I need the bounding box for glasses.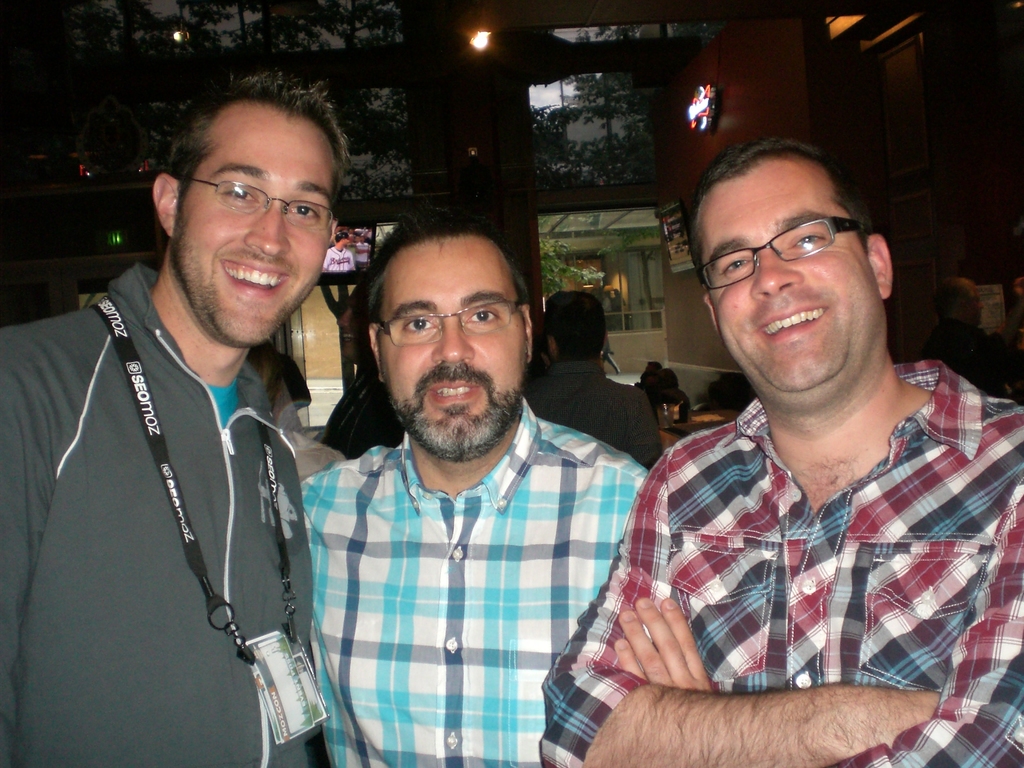
Here it is: locate(171, 171, 351, 236).
